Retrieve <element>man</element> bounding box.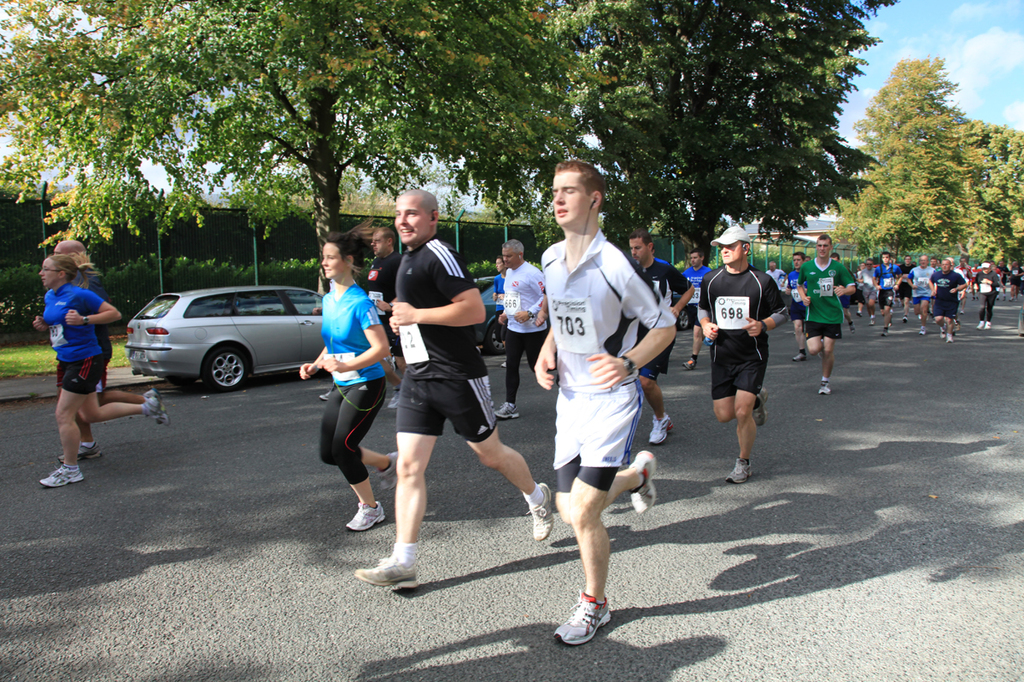
Bounding box: bbox=[525, 188, 681, 642].
